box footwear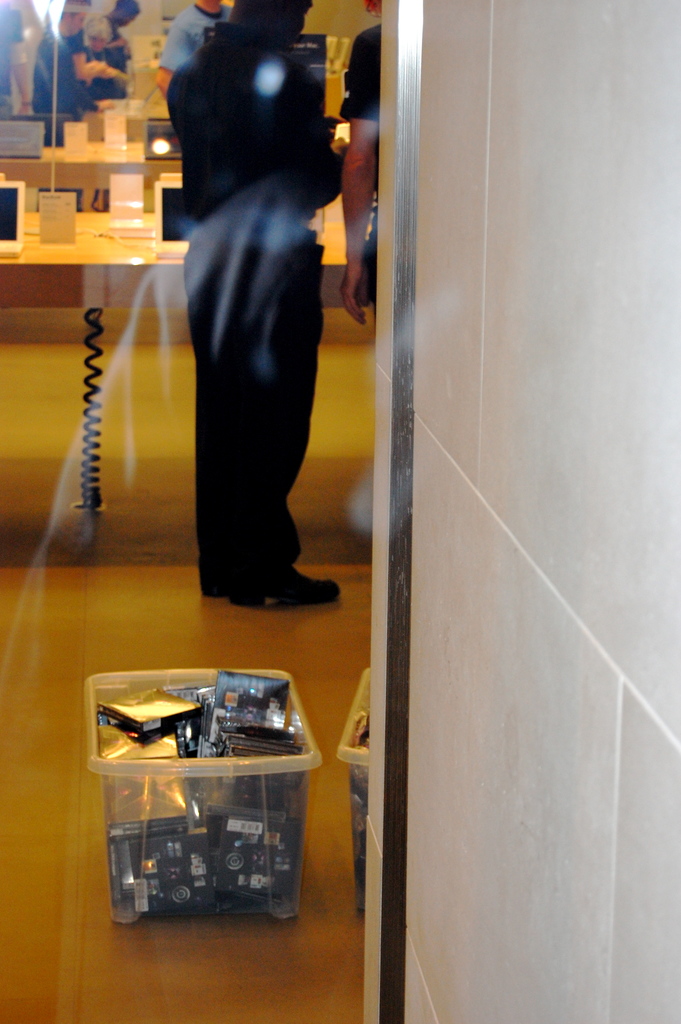
[left=234, top=566, right=343, bottom=616]
